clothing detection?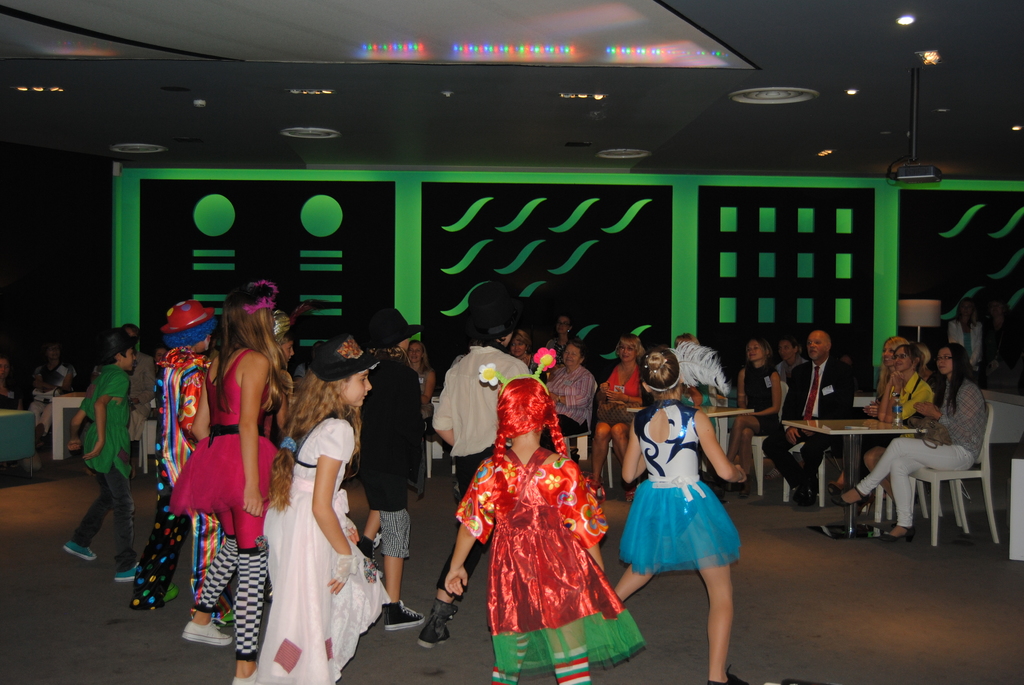
(541,365,605,466)
